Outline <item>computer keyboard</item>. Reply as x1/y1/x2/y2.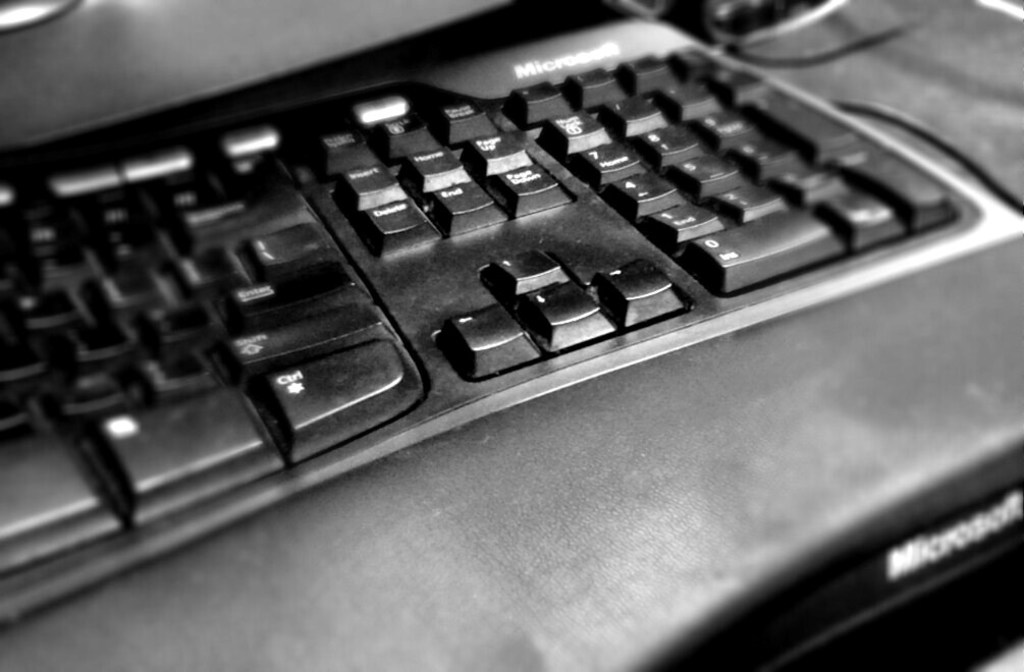
0/19/1023/671.
